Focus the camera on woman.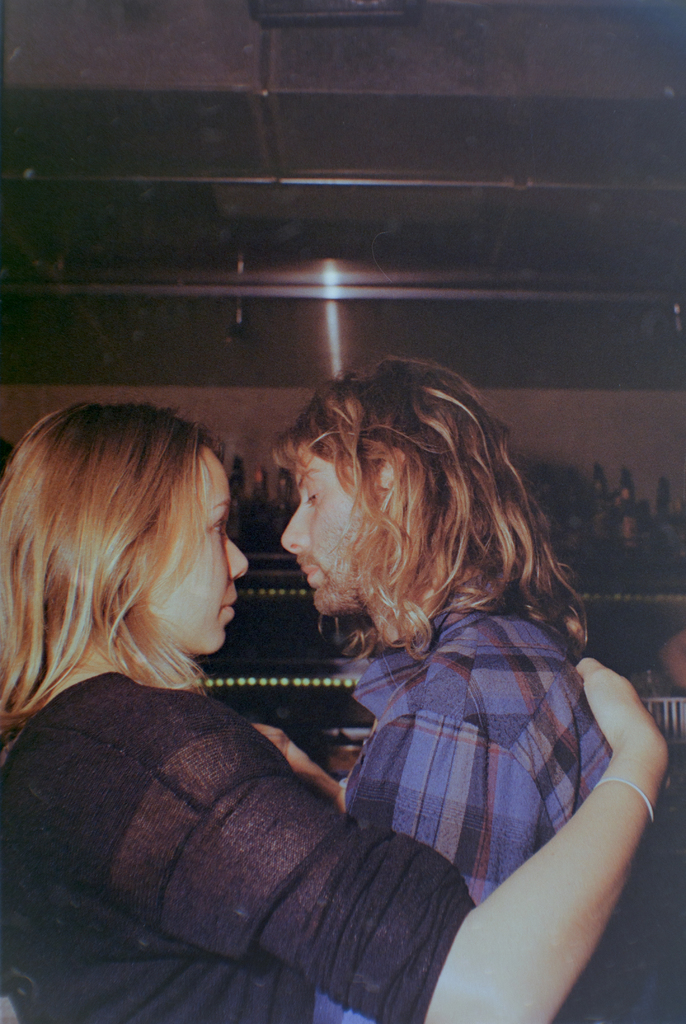
Focus region: [0,394,669,1023].
